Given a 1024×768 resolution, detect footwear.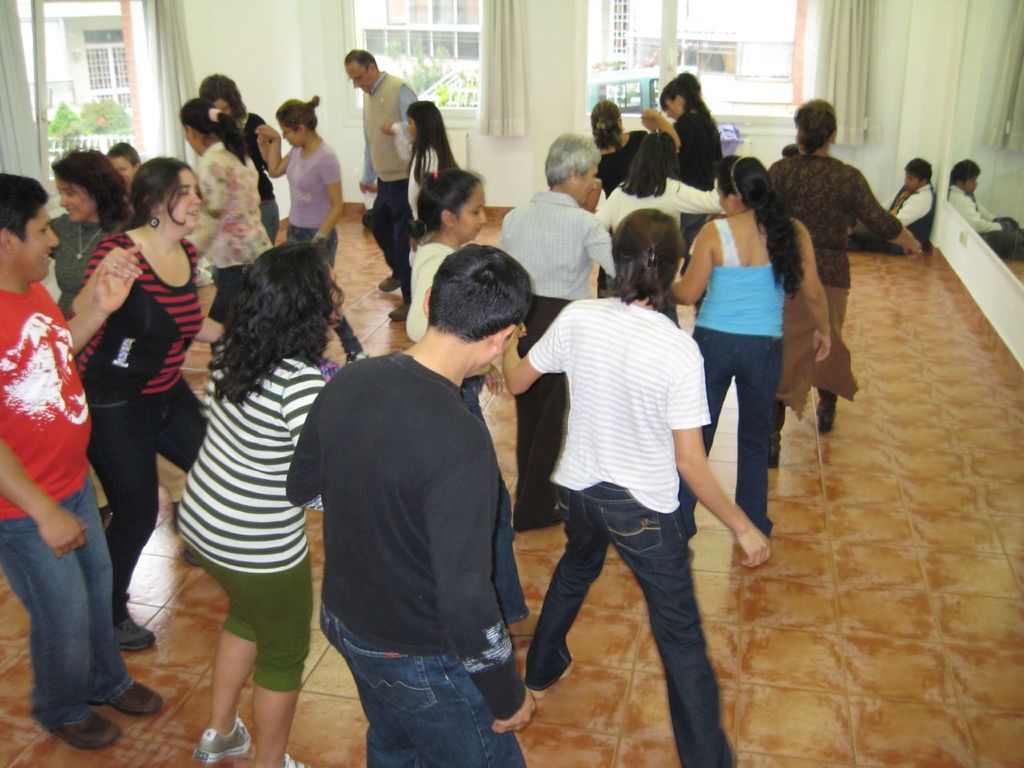
x1=762 y1=445 x2=784 y2=474.
